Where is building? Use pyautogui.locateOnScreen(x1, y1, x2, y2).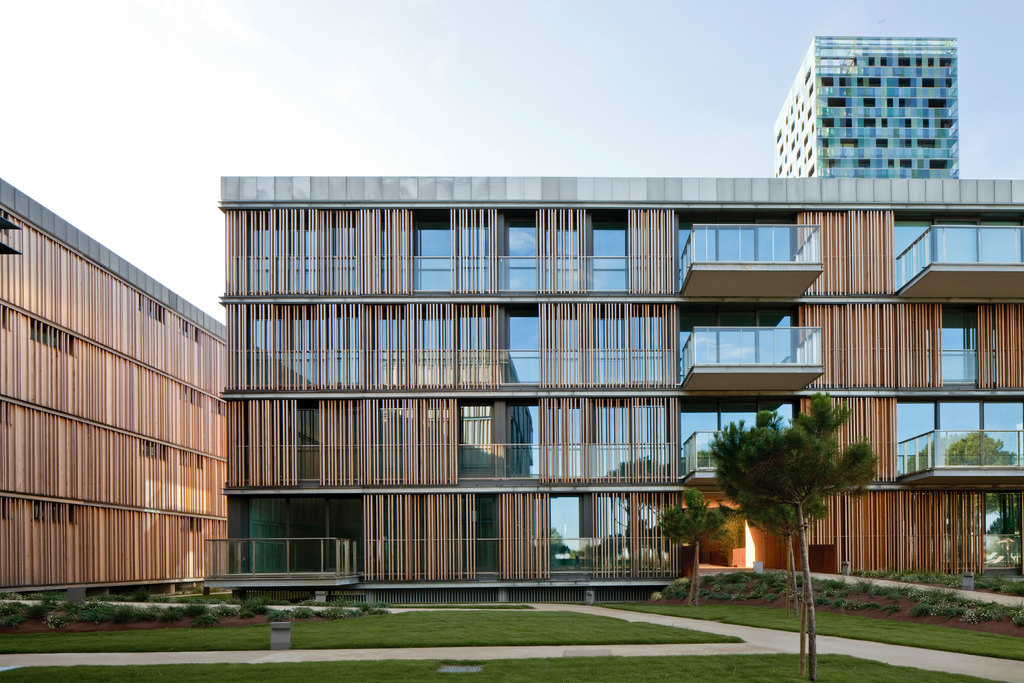
pyautogui.locateOnScreen(201, 173, 1023, 603).
